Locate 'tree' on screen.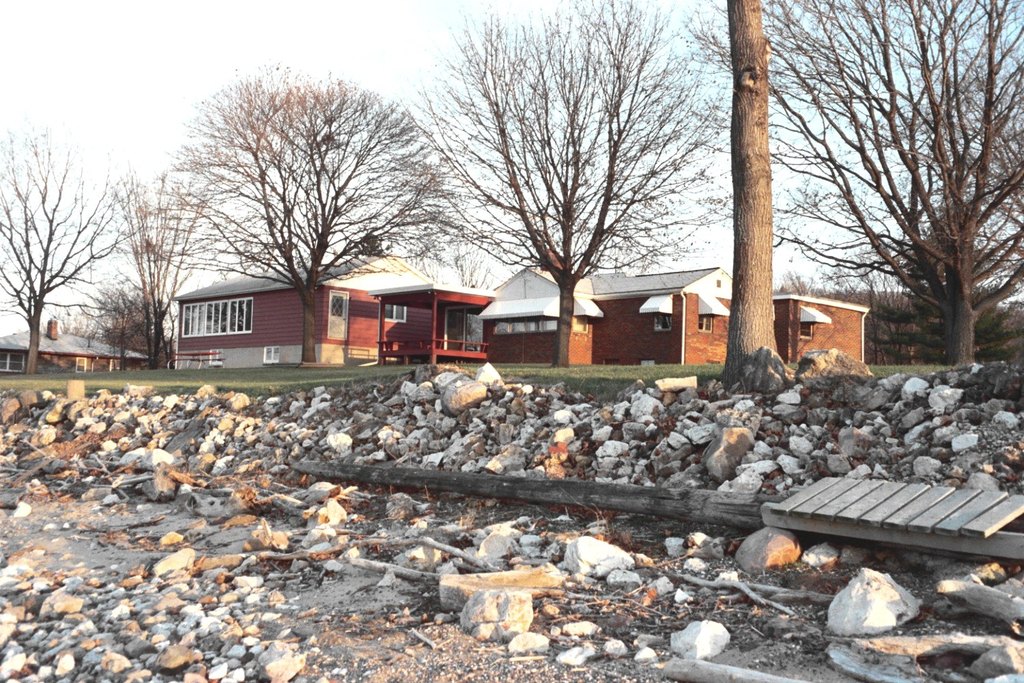
On screen at locate(0, 124, 139, 374).
